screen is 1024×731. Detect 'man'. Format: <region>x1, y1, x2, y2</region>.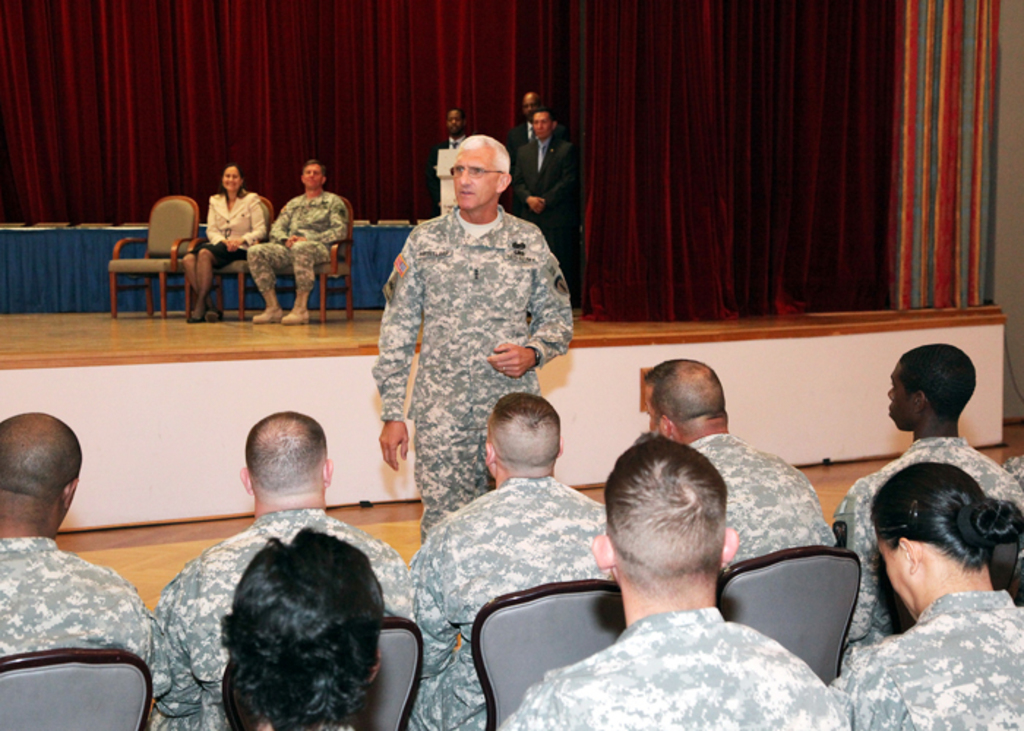
<region>506, 108, 582, 314</region>.
